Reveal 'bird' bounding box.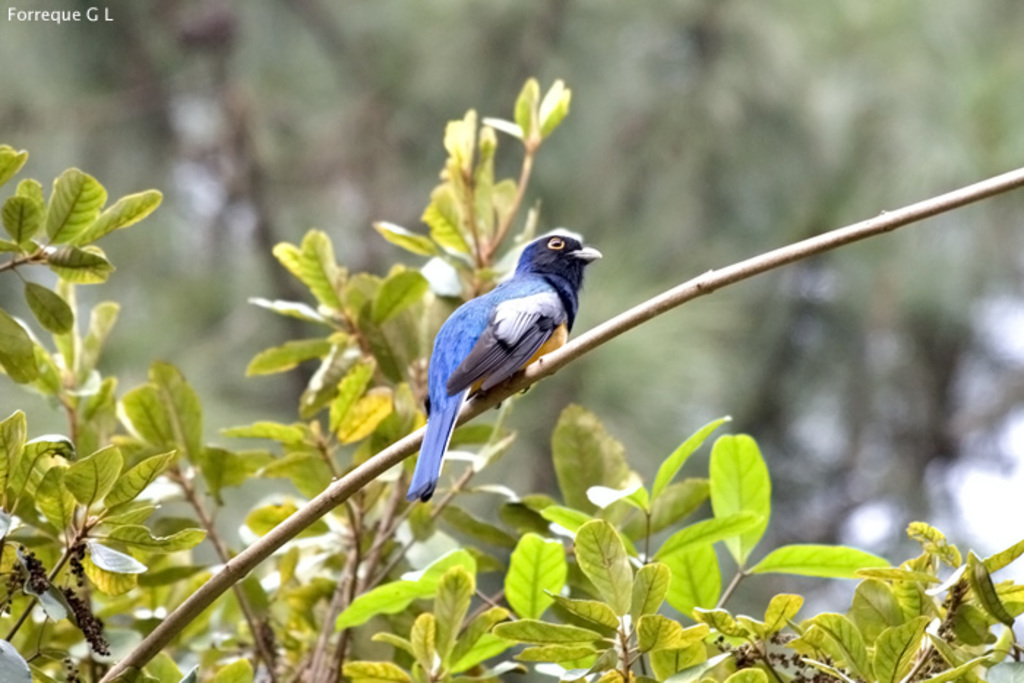
Revealed: bbox=[410, 233, 595, 503].
